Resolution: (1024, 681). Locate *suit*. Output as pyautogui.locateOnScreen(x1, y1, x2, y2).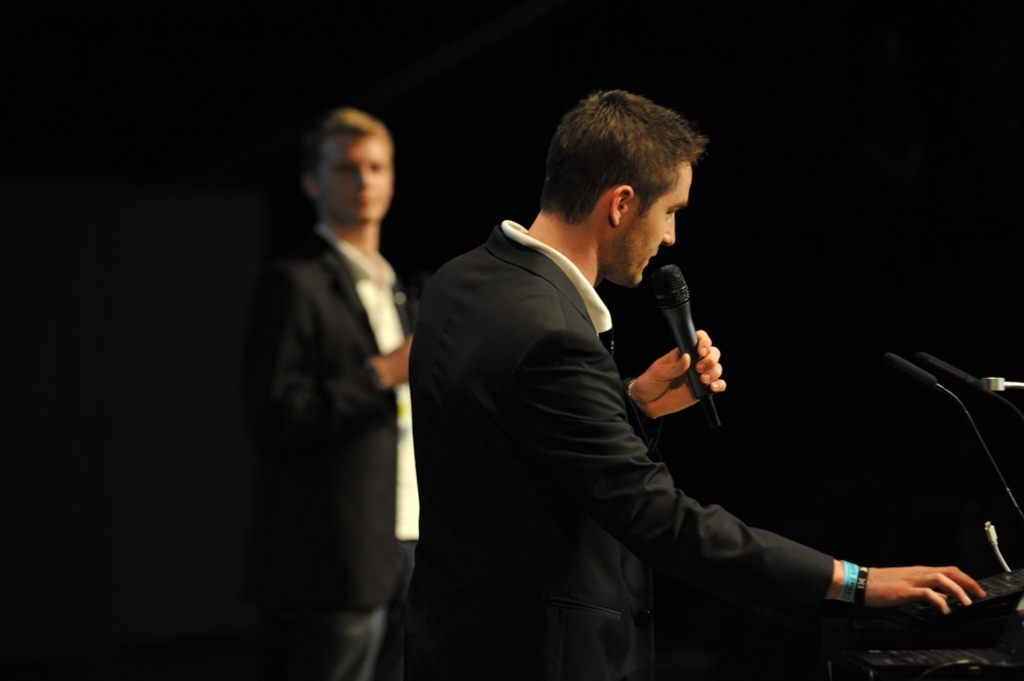
pyautogui.locateOnScreen(242, 219, 413, 607).
